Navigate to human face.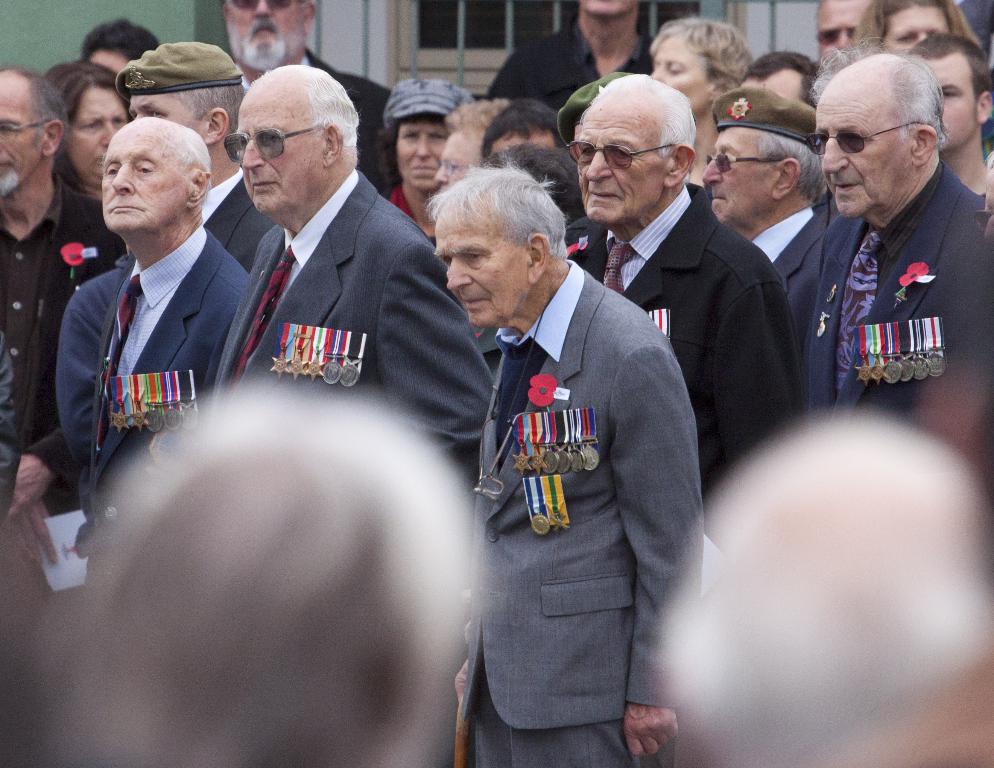
Navigation target: [88,45,126,75].
